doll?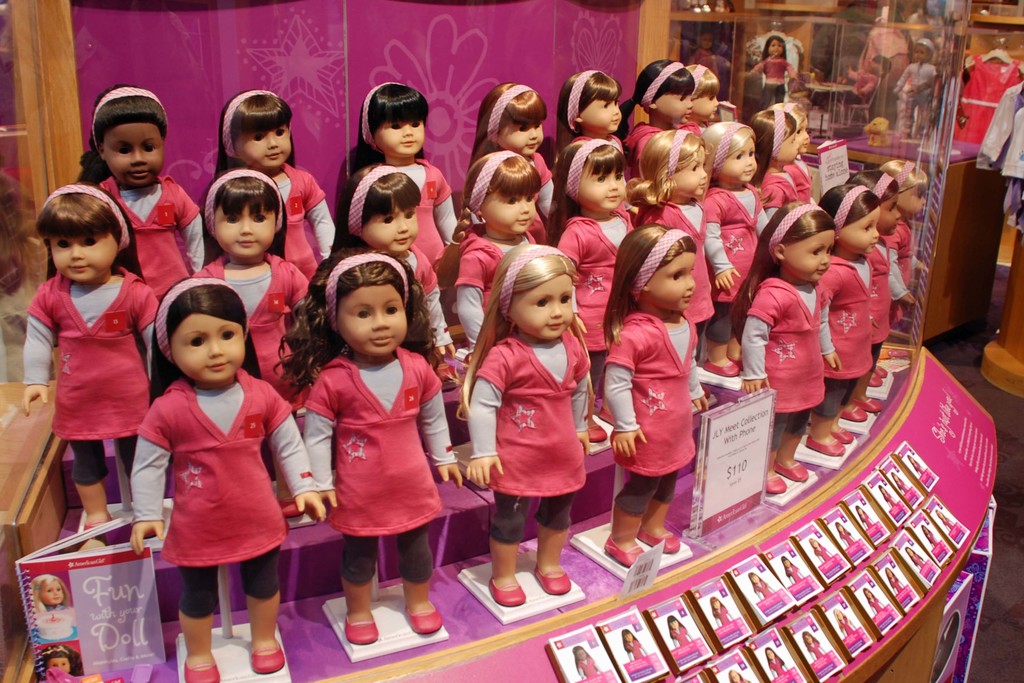
x1=836, y1=607, x2=856, y2=641
